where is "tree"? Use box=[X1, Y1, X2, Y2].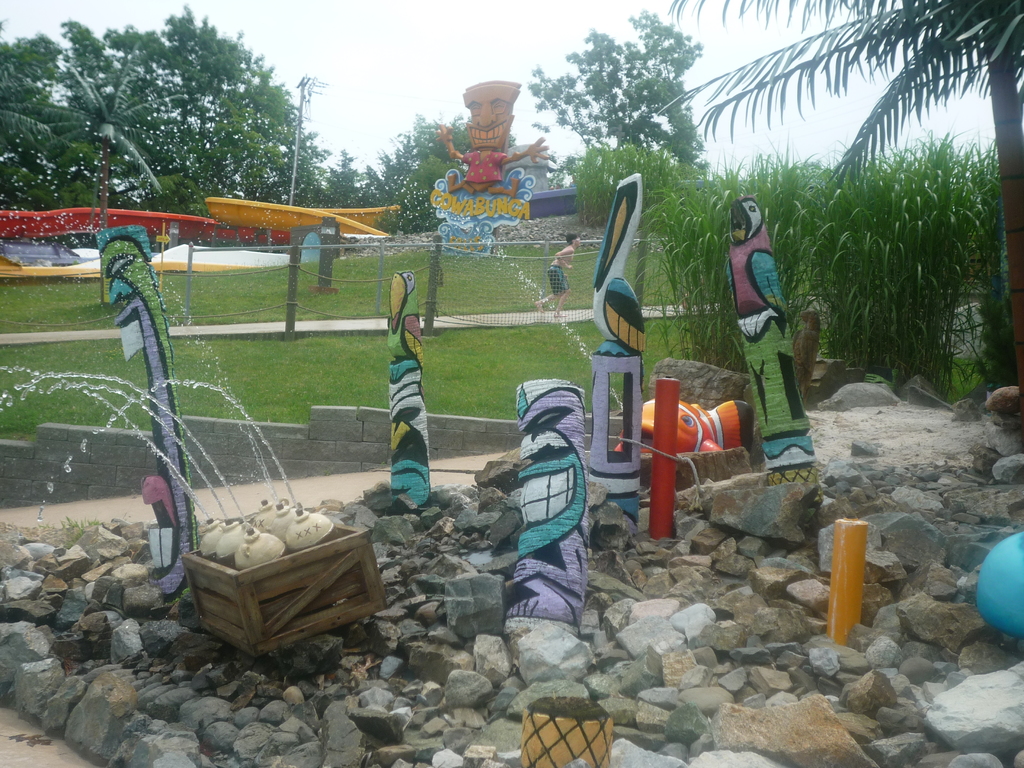
box=[10, 56, 196, 244].
